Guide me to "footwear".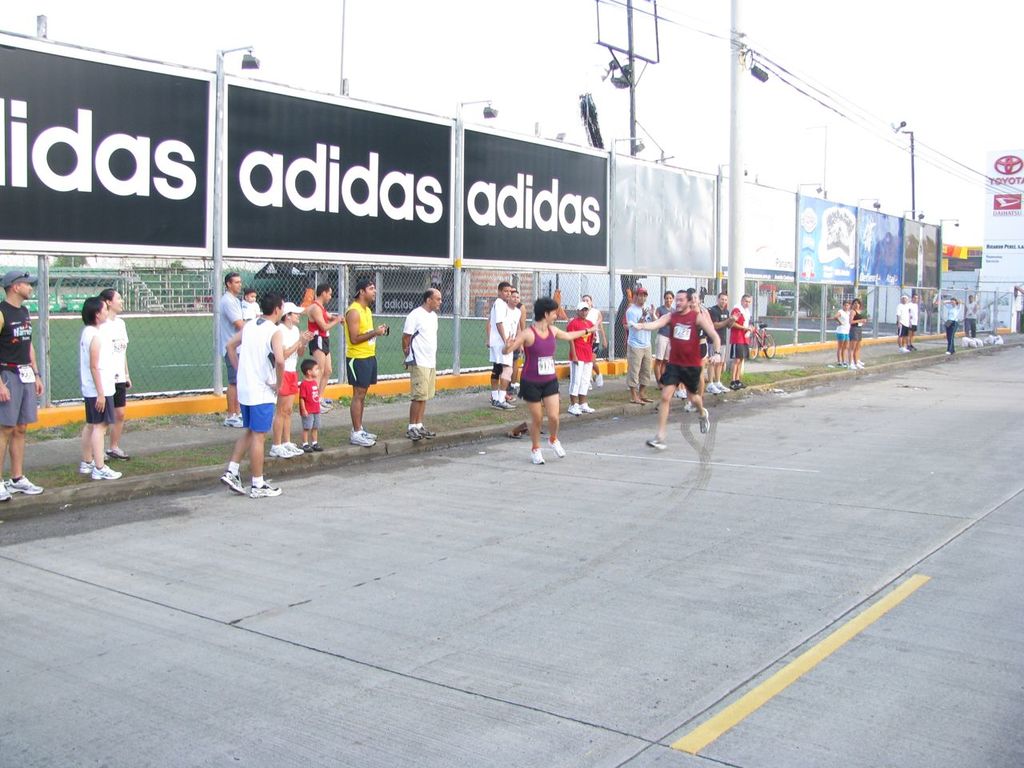
Guidance: (x1=907, y1=343, x2=918, y2=353).
